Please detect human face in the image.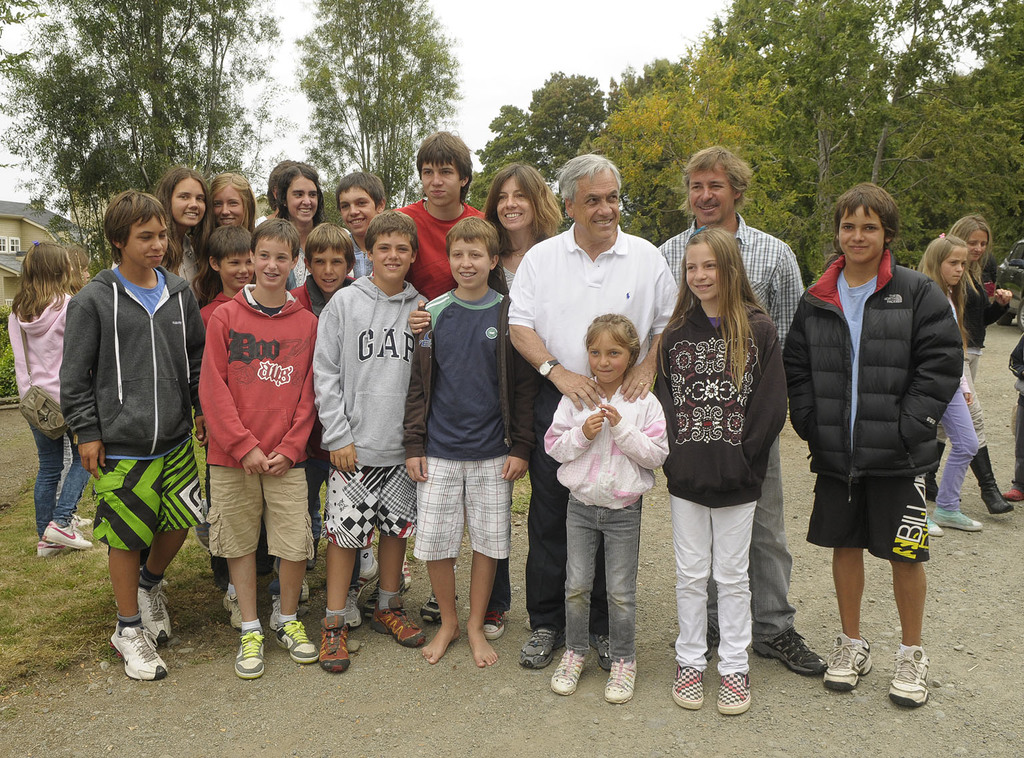
{"x1": 372, "y1": 228, "x2": 416, "y2": 286}.
